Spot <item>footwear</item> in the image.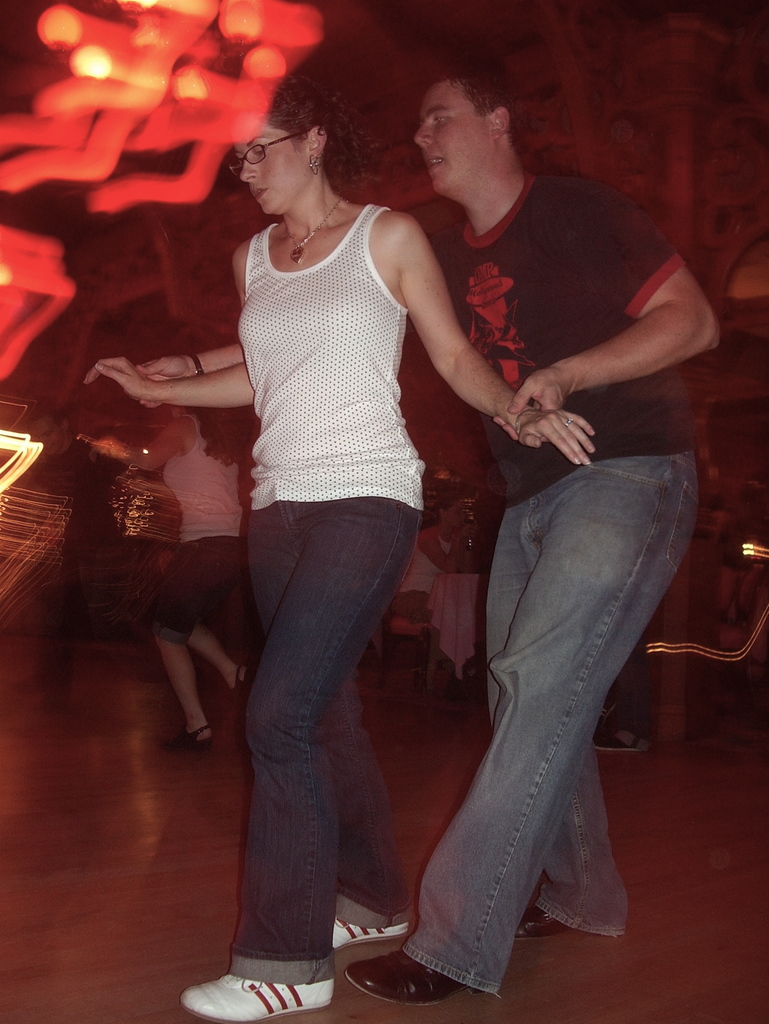
<item>footwear</item> found at [234,662,255,703].
